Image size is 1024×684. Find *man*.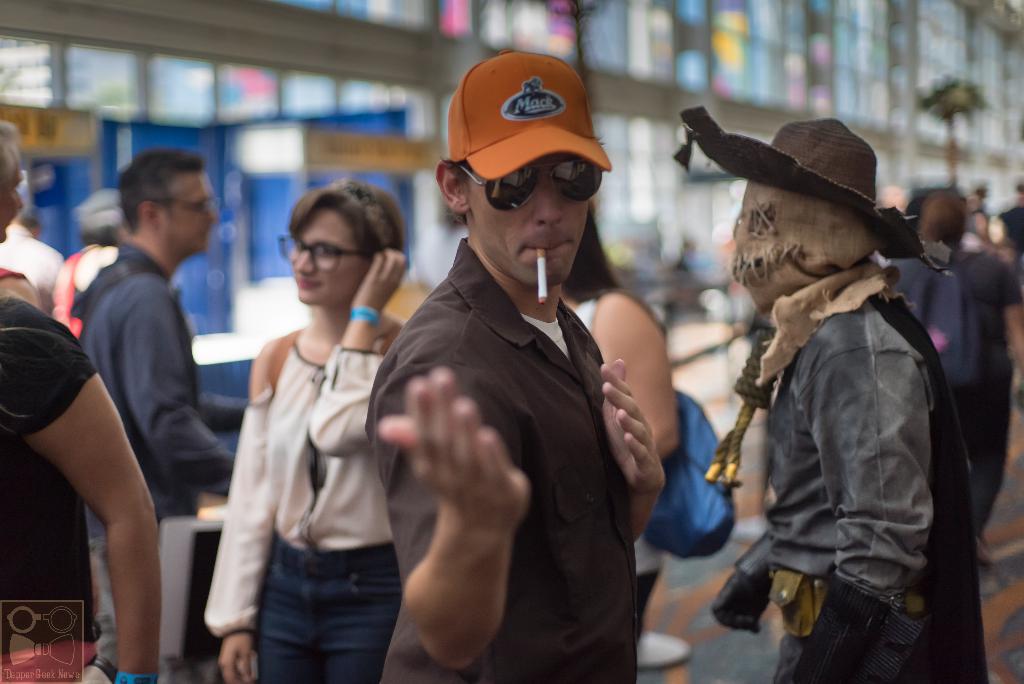
[0,121,24,245].
